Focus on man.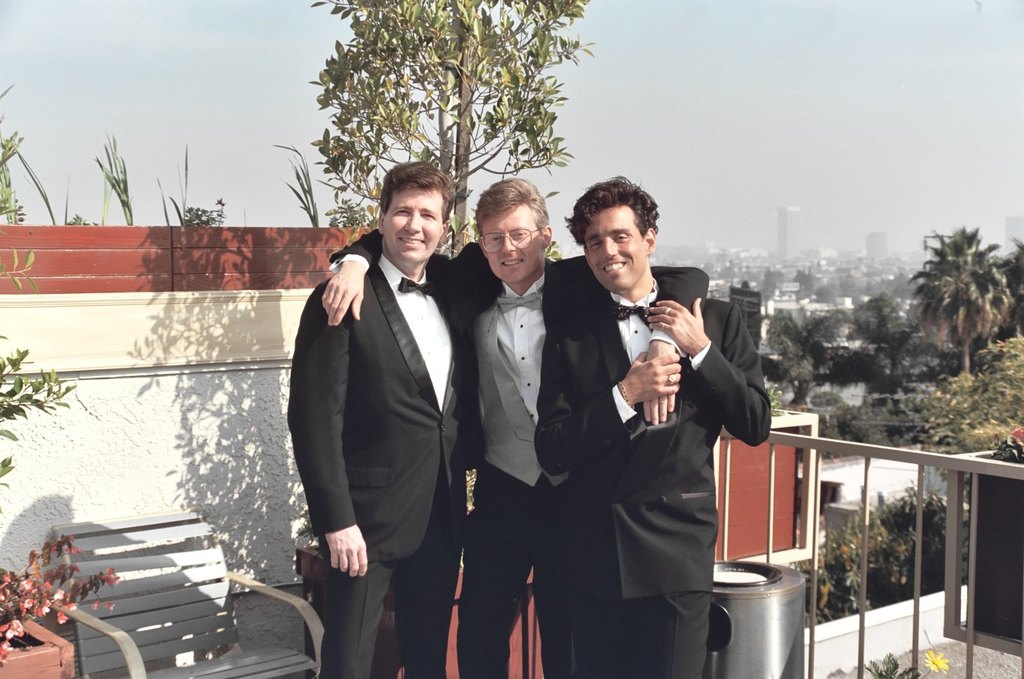
Focused at bbox=(532, 179, 770, 678).
